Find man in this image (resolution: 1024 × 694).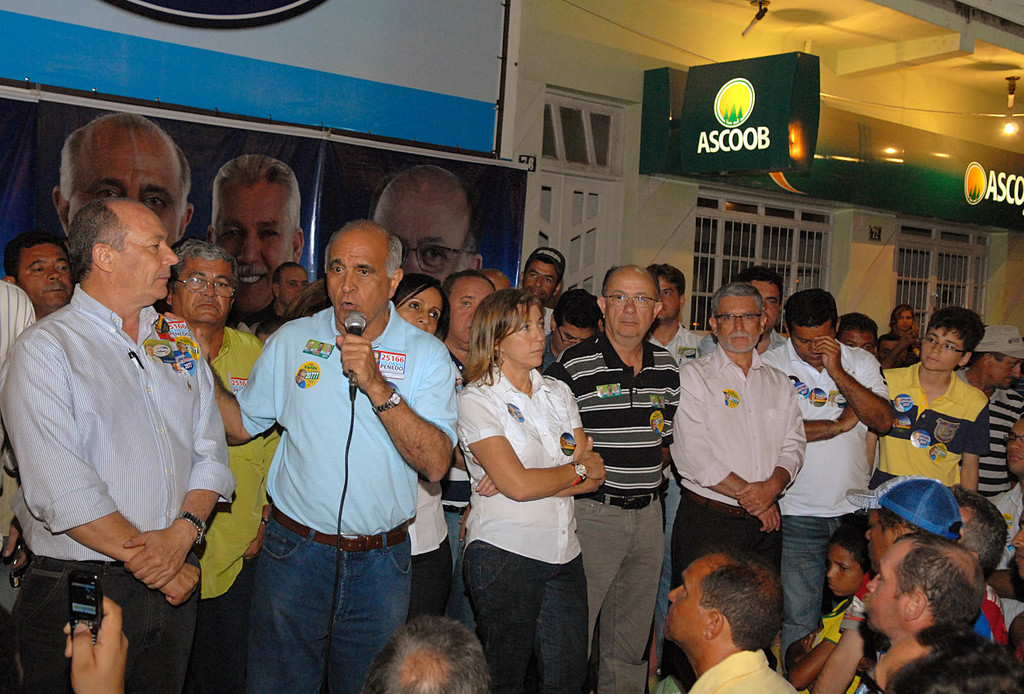
[831, 308, 881, 366].
